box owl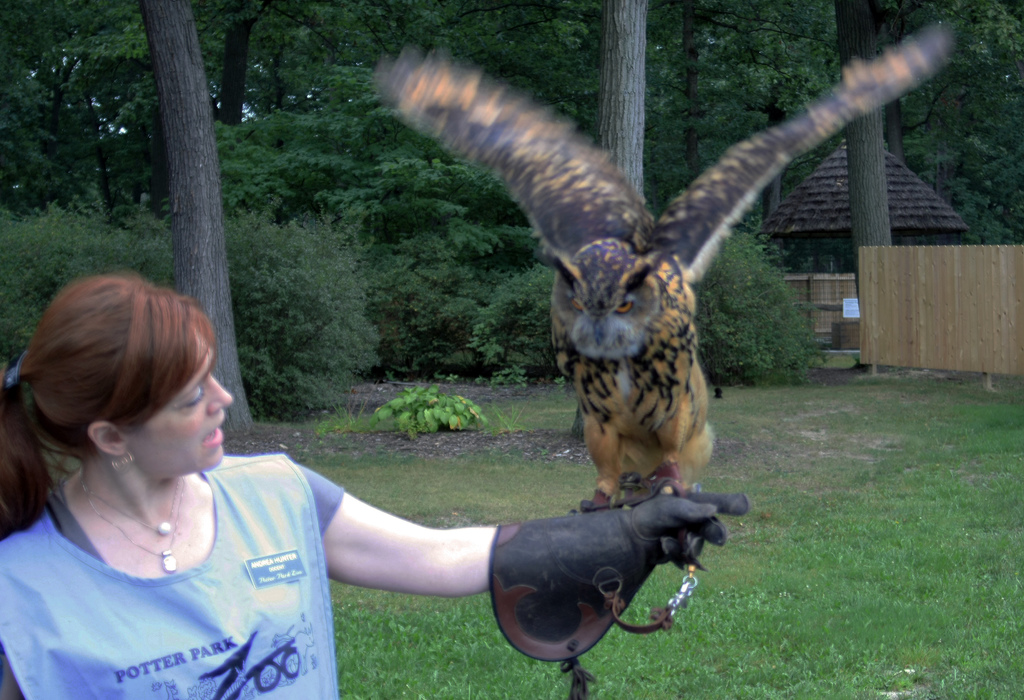
356, 28, 937, 511
